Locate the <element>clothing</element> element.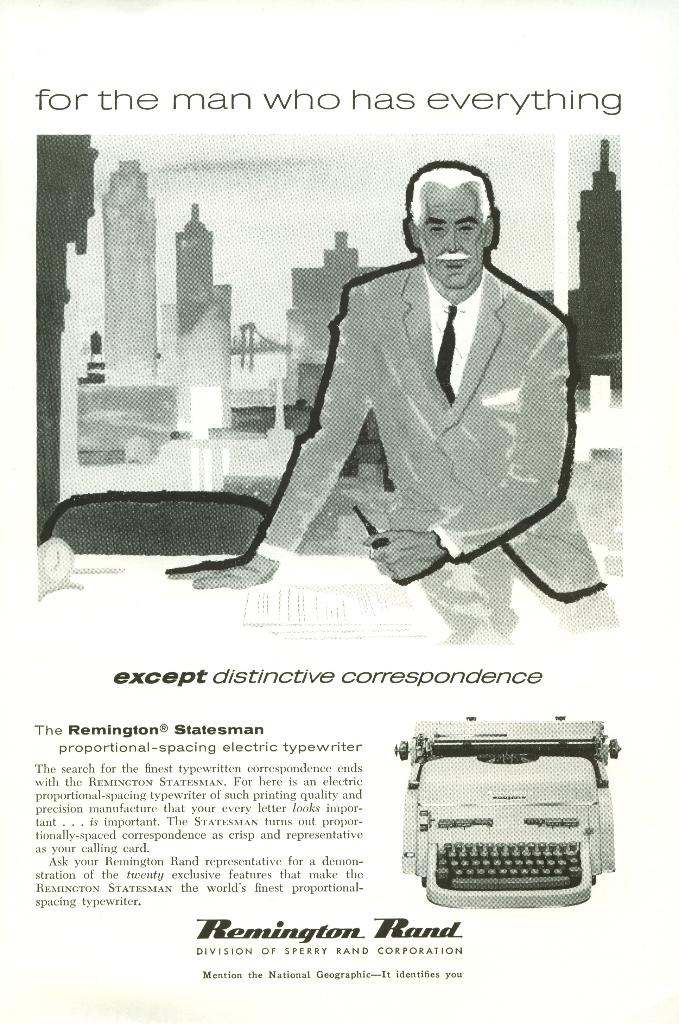
Element bbox: <box>238,209,603,609</box>.
